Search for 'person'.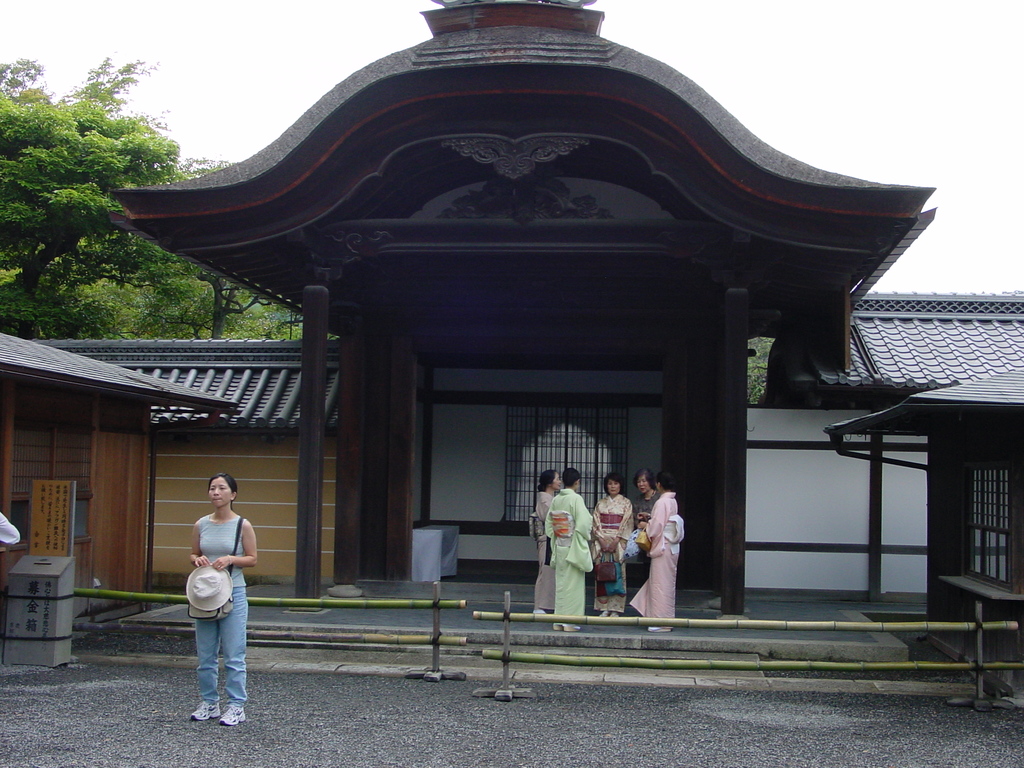
Found at detection(634, 475, 687, 628).
